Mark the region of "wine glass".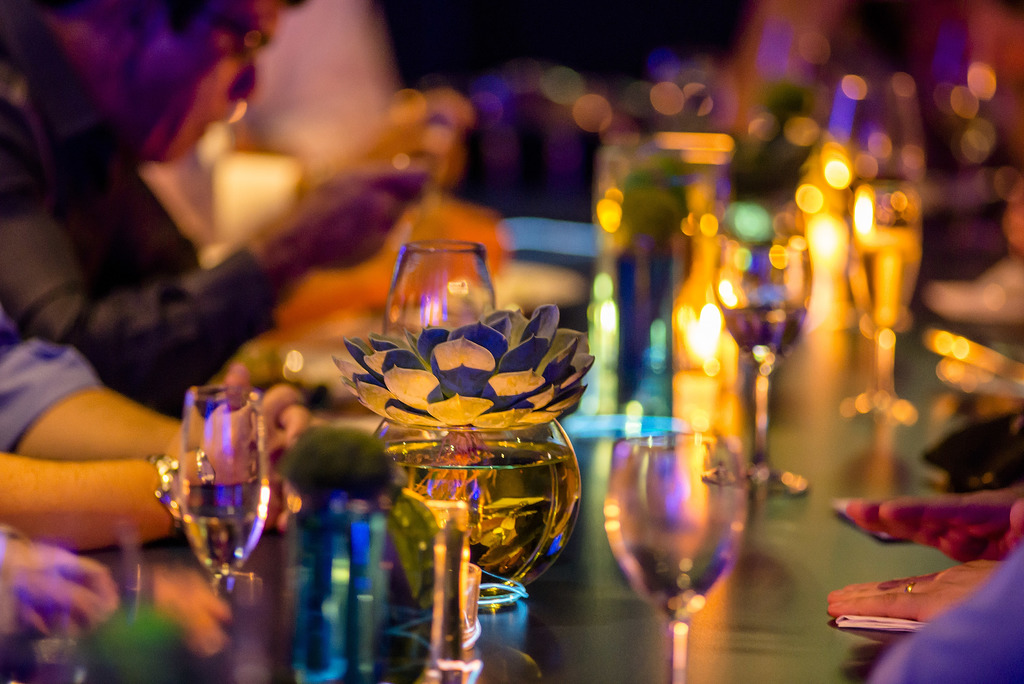
Region: [x1=716, y1=242, x2=815, y2=476].
